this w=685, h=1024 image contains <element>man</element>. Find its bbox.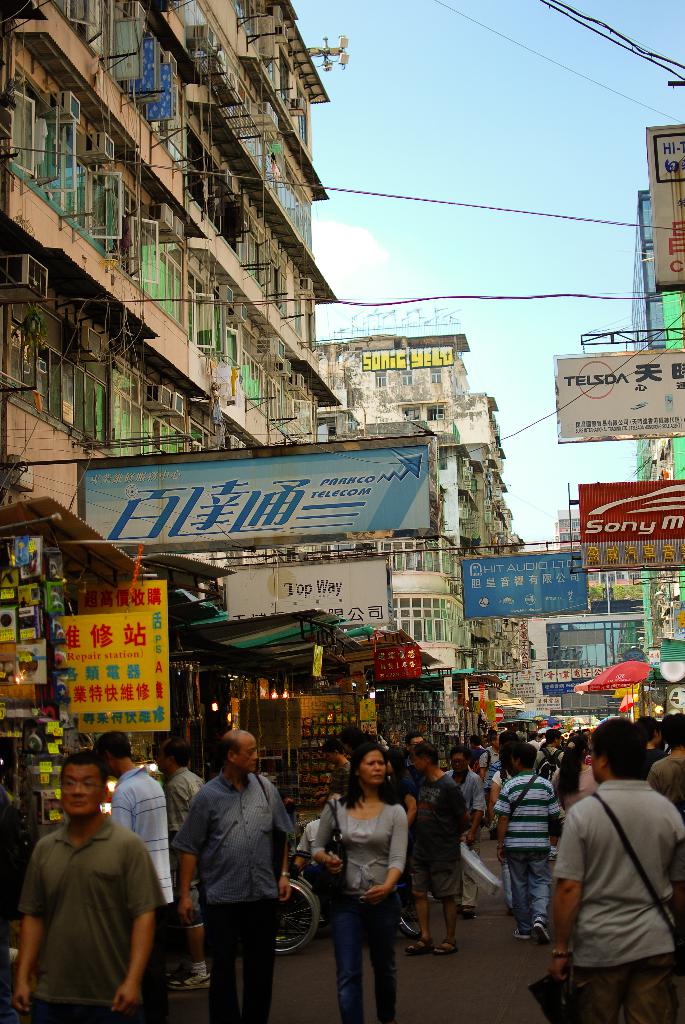
bbox(315, 738, 352, 803).
